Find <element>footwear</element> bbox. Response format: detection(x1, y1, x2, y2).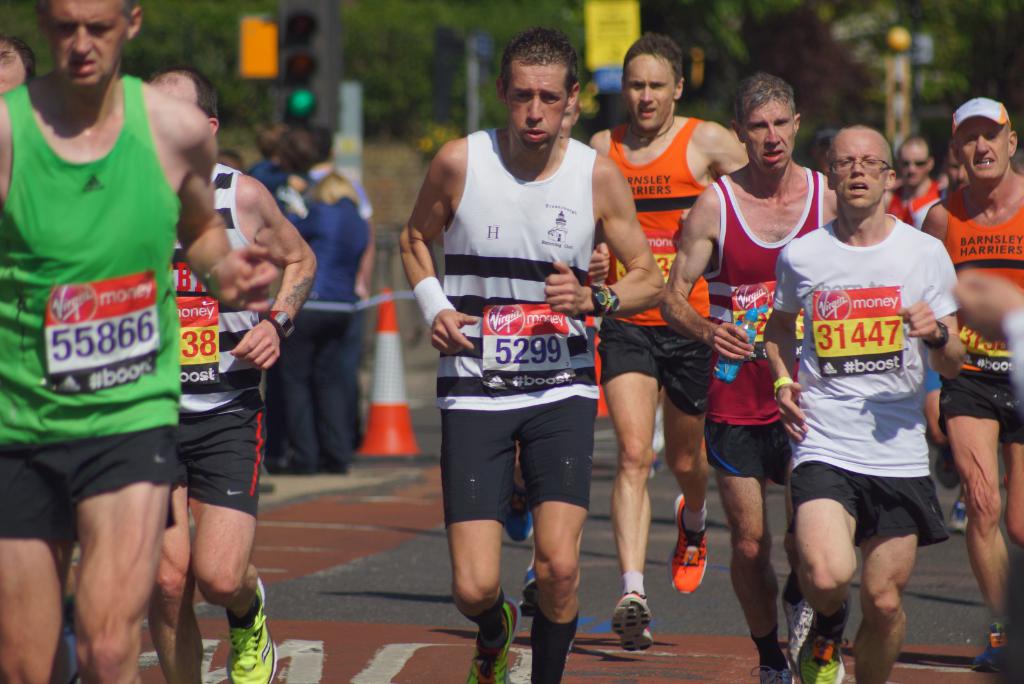
detection(790, 615, 847, 683).
